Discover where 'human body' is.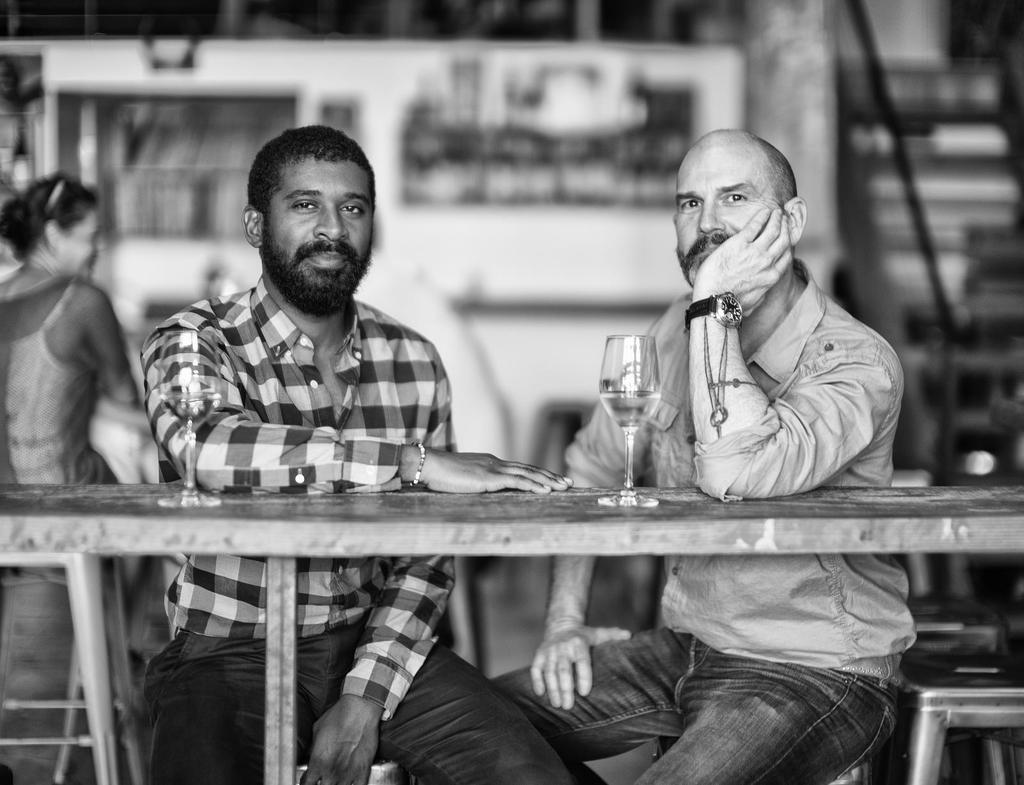
Discovered at bbox=[500, 132, 920, 784].
